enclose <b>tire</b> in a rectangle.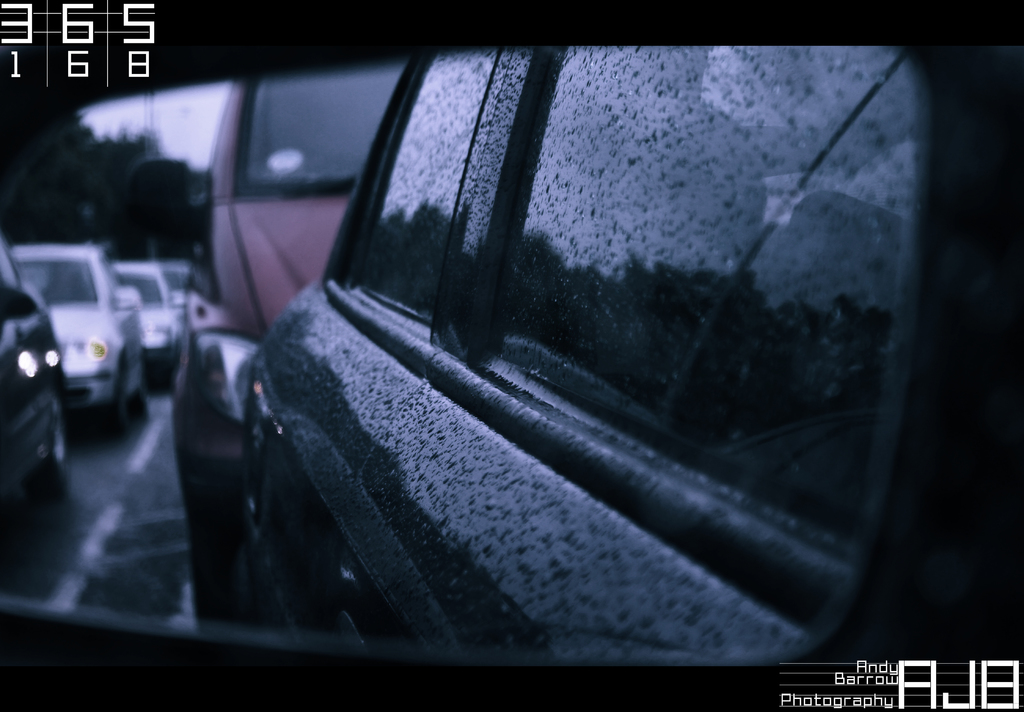
17,373,73,503.
